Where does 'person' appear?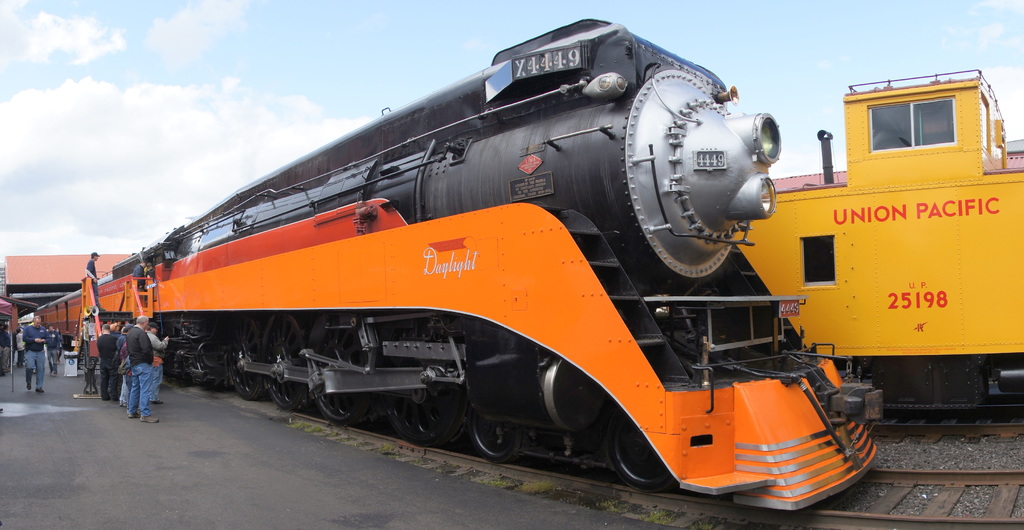
Appears at {"x1": 132, "y1": 260, "x2": 146, "y2": 292}.
